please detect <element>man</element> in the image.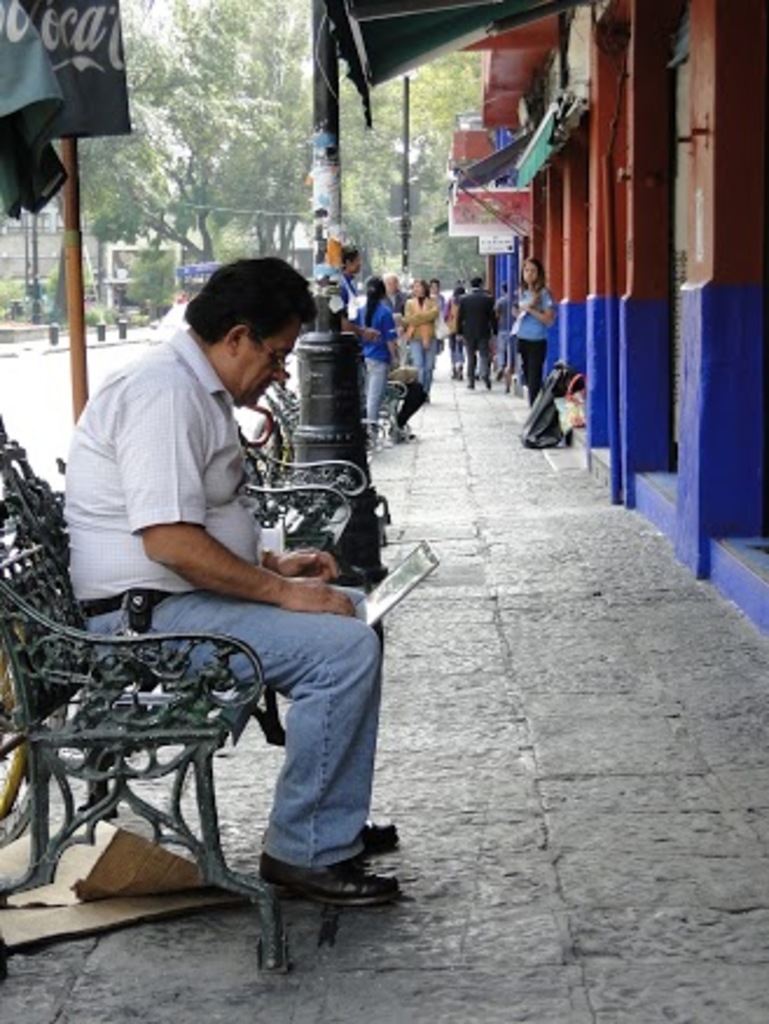
460,276,489,376.
